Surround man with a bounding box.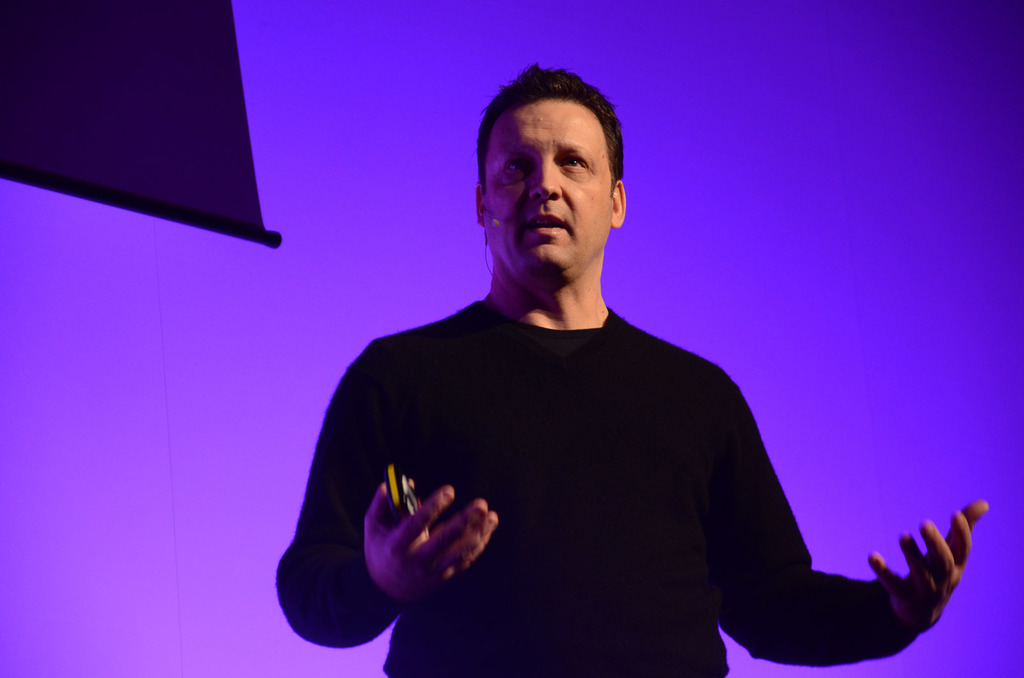
Rect(273, 58, 988, 677).
